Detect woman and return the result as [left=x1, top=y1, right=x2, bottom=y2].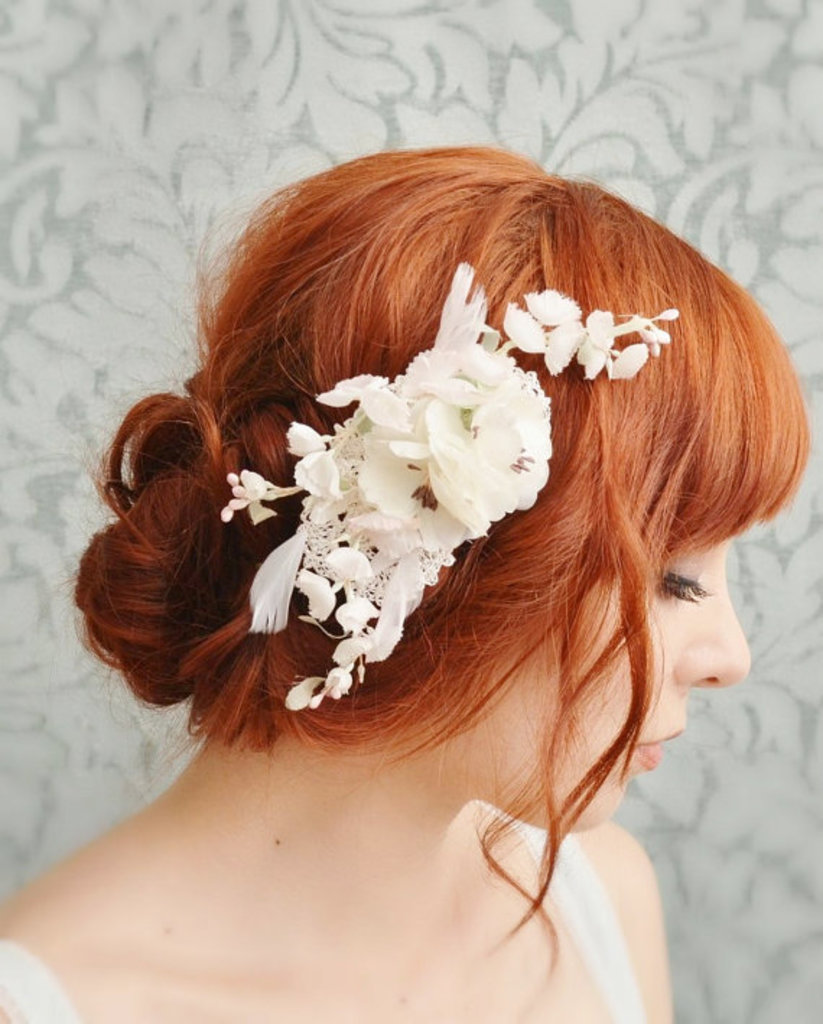
[left=22, top=101, right=822, bottom=1010].
